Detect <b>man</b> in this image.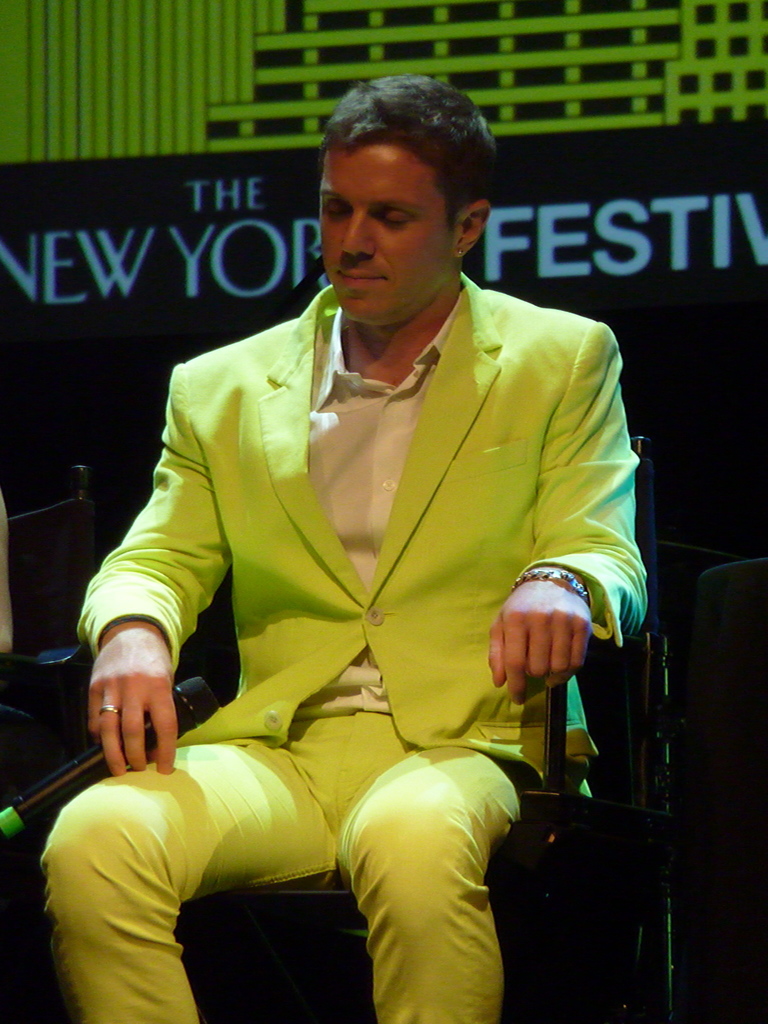
Detection: select_region(76, 83, 644, 998).
